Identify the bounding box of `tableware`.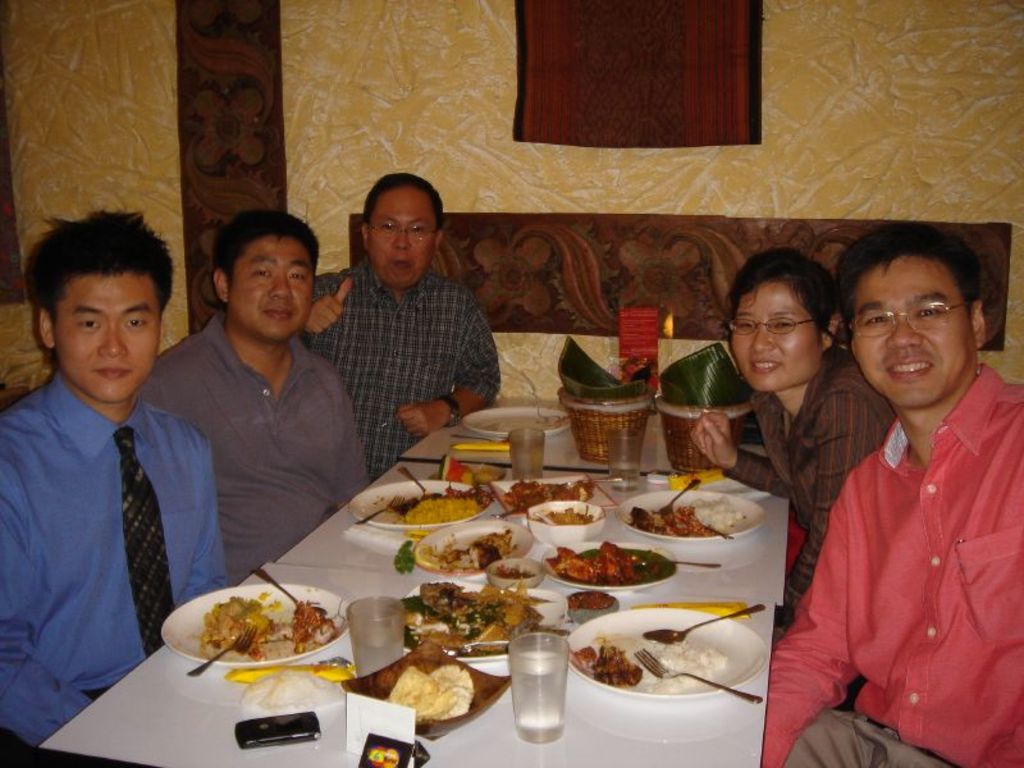
l=531, t=498, r=607, b=548.
